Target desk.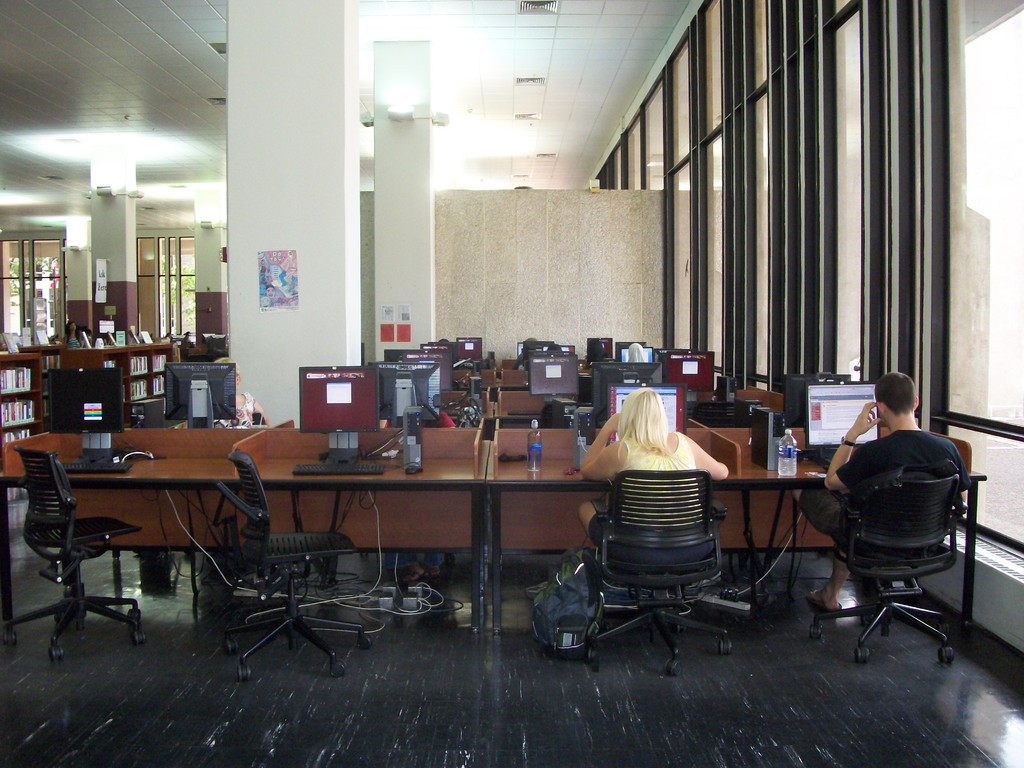
Target region: <bbox>490, 429, 989, 641</bbox>.
